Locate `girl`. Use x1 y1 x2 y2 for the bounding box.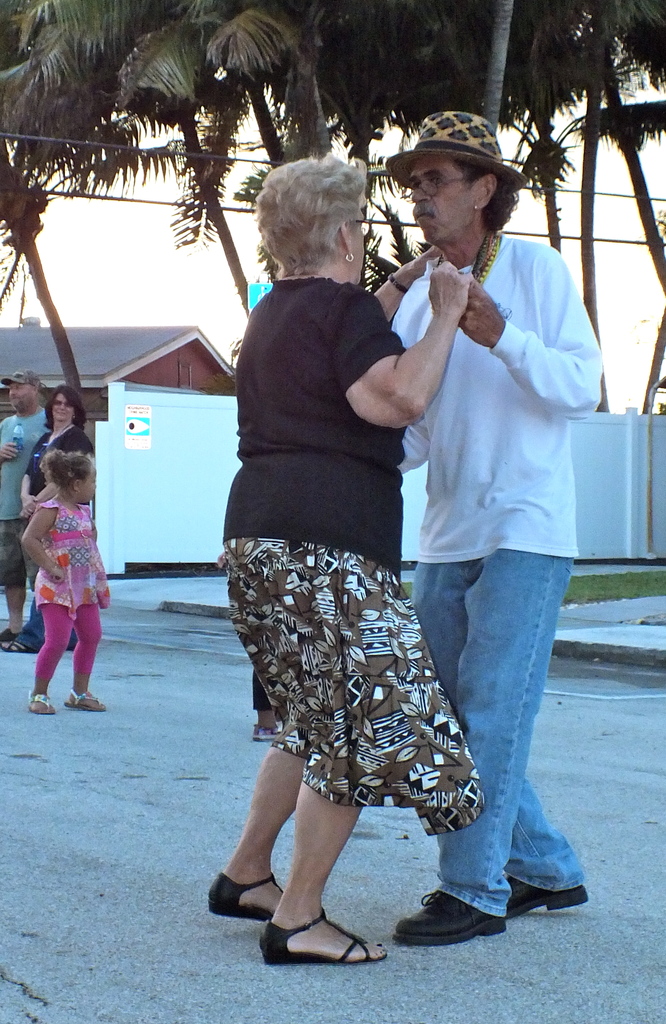
29 450 110 712.
